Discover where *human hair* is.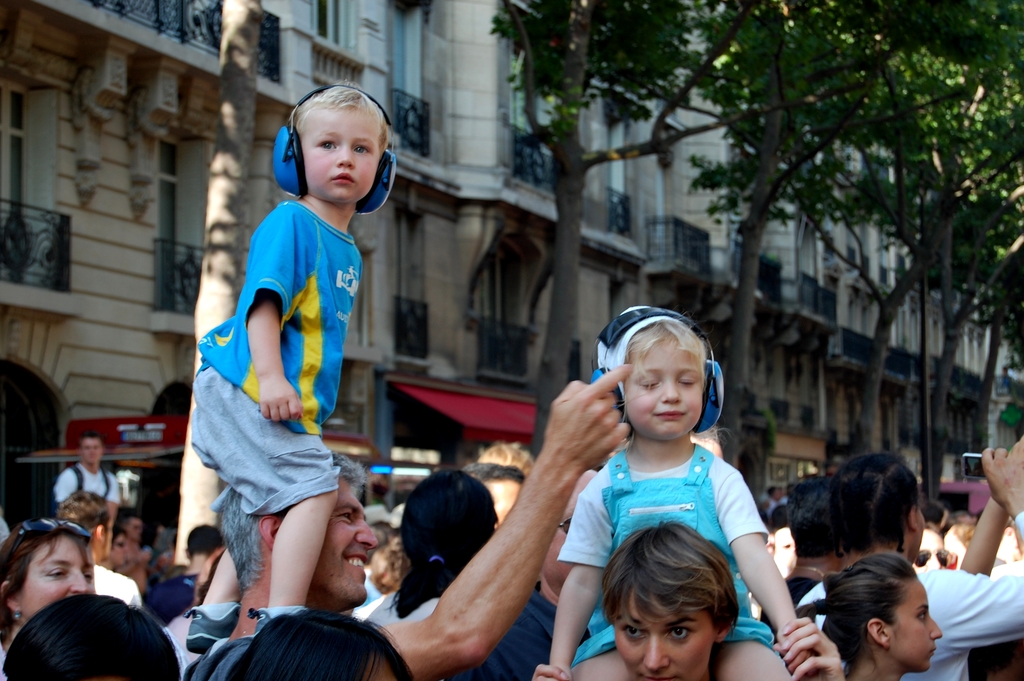
Discovered at [left=0, top=516, right=91, bottom=631].
